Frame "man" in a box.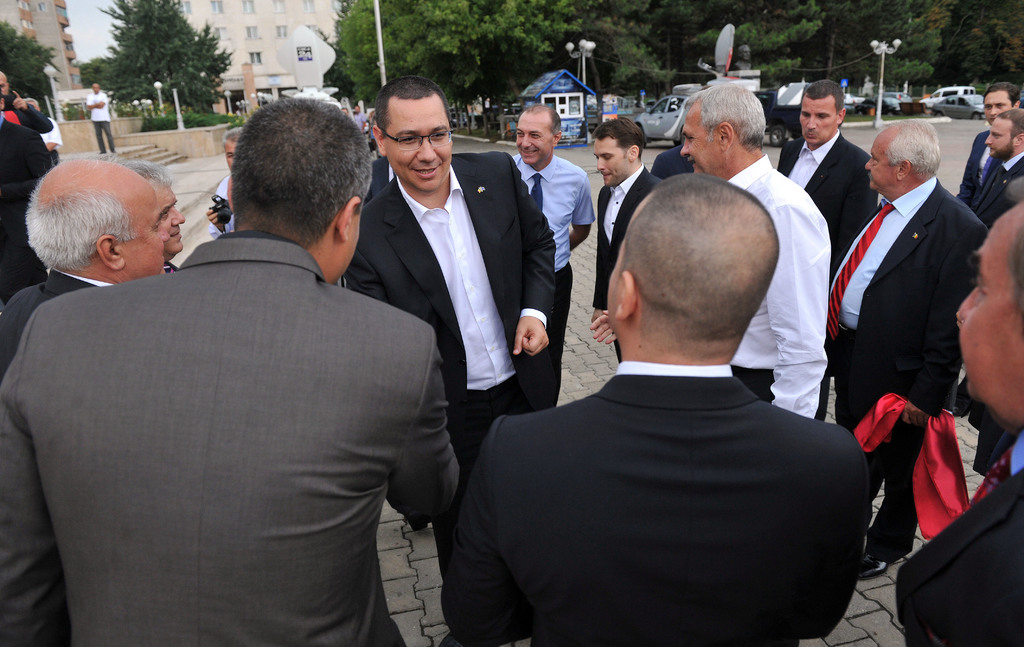
893,201,1023,646.
